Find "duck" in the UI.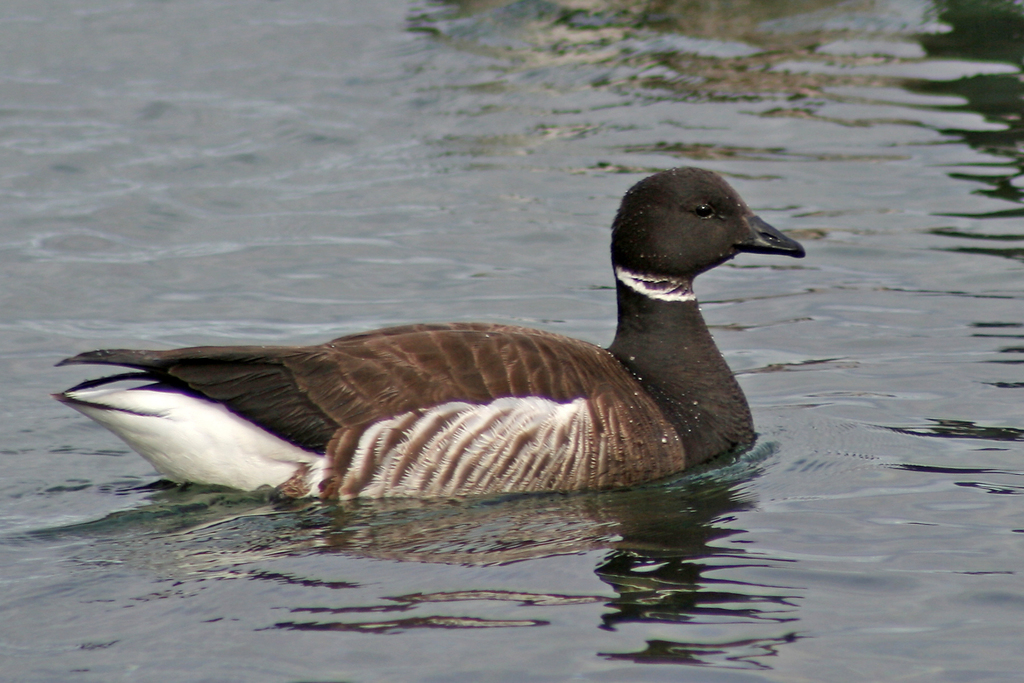
UI element at rect(40, 160, 820, 523).
